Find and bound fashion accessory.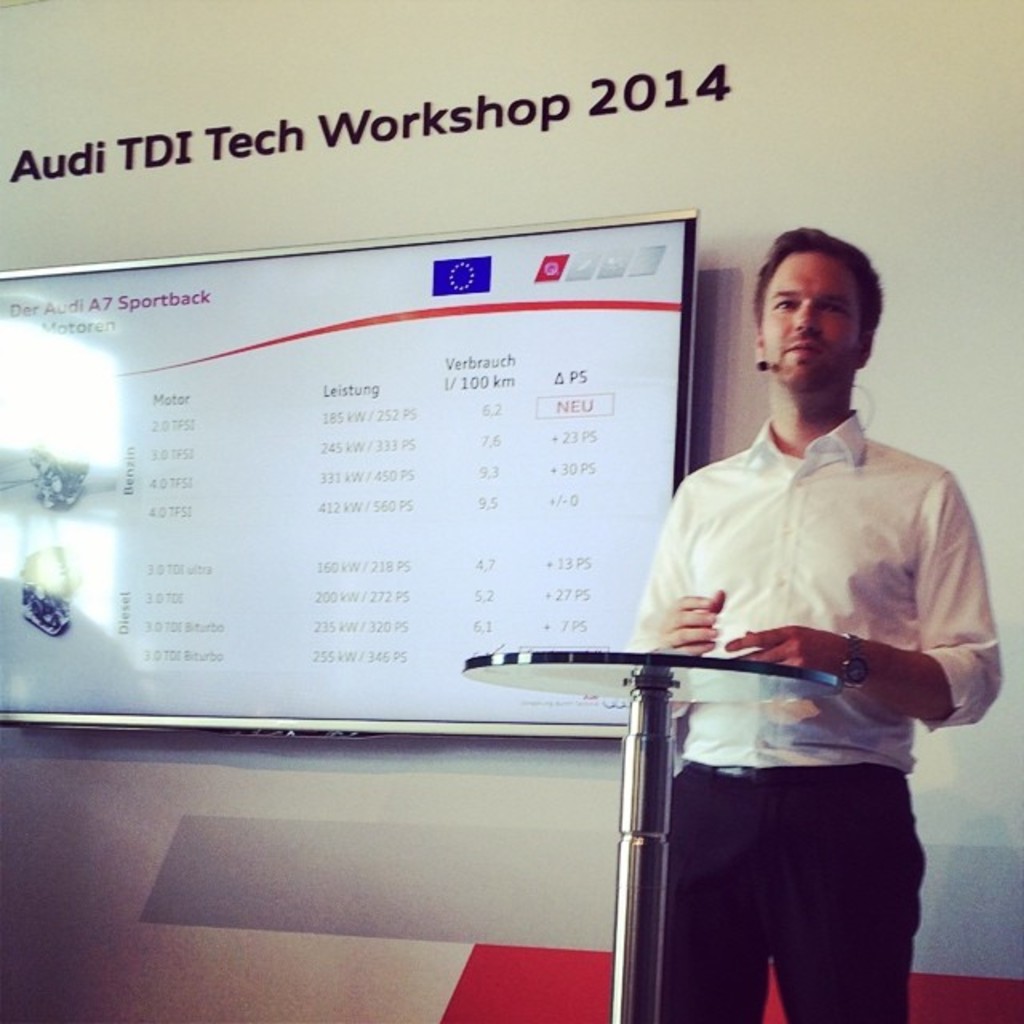
Bound: 824/634/875/694.
